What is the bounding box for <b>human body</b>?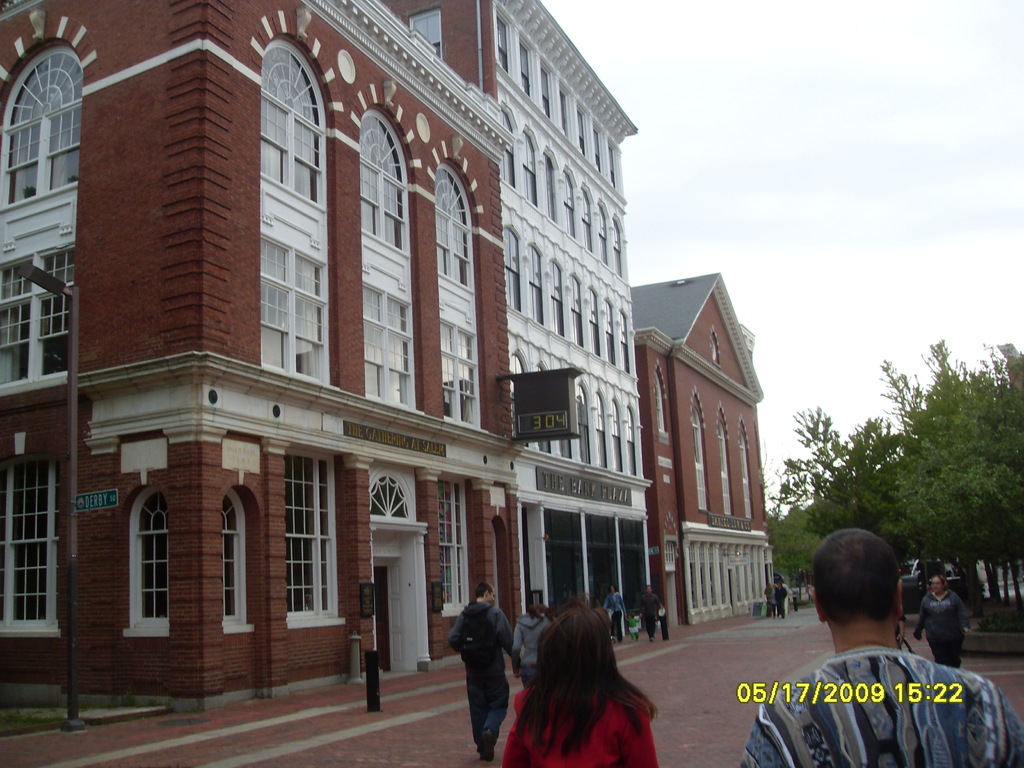
bbox(639, 591, 666, 639).
